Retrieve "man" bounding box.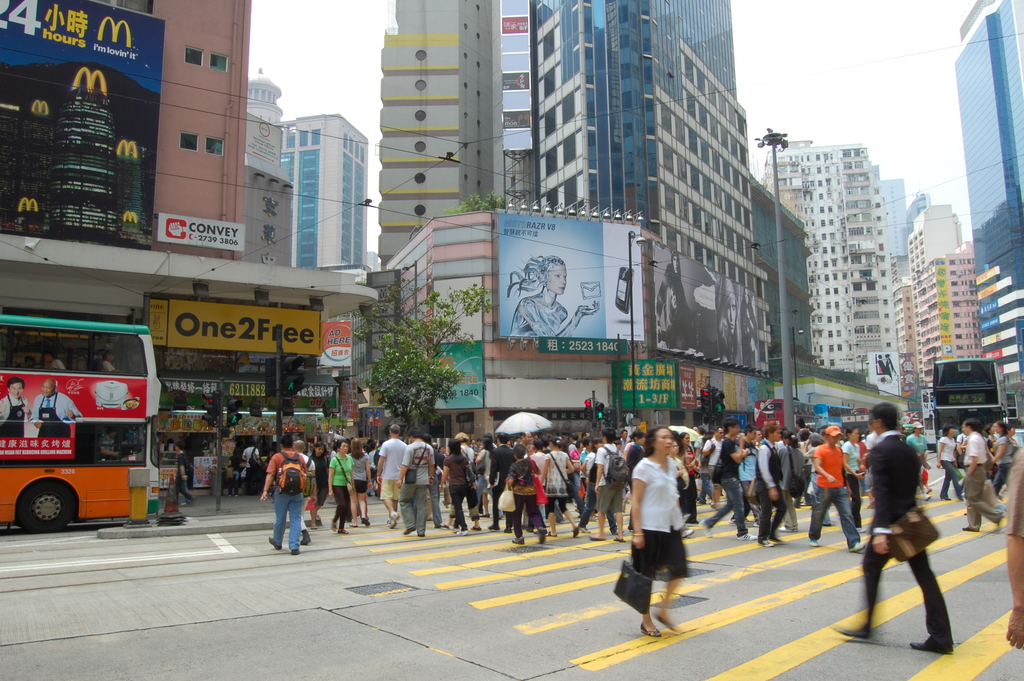
Bounding box: {"left": 703, "top": 426, "right": 723, "bottom": 507}.
